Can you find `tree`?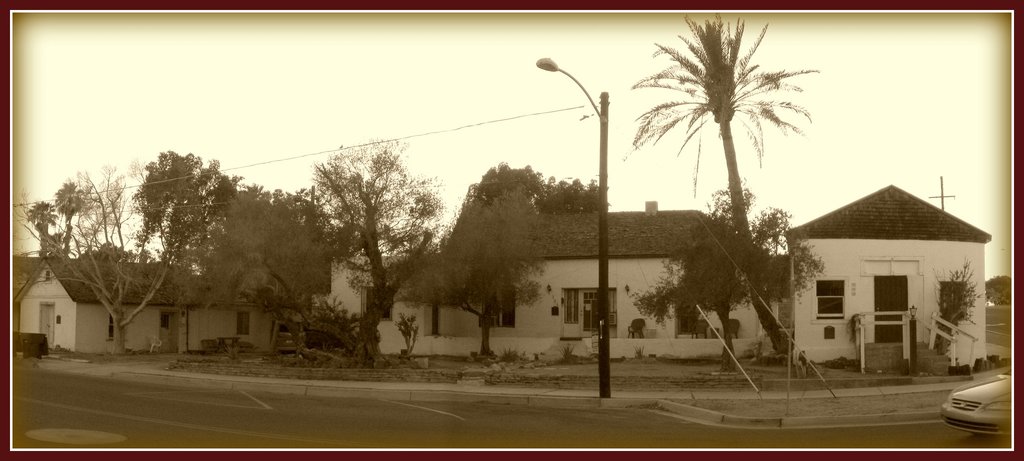
Yes, bounding box: x1=465 y1=156 x2=619 y2=214.
